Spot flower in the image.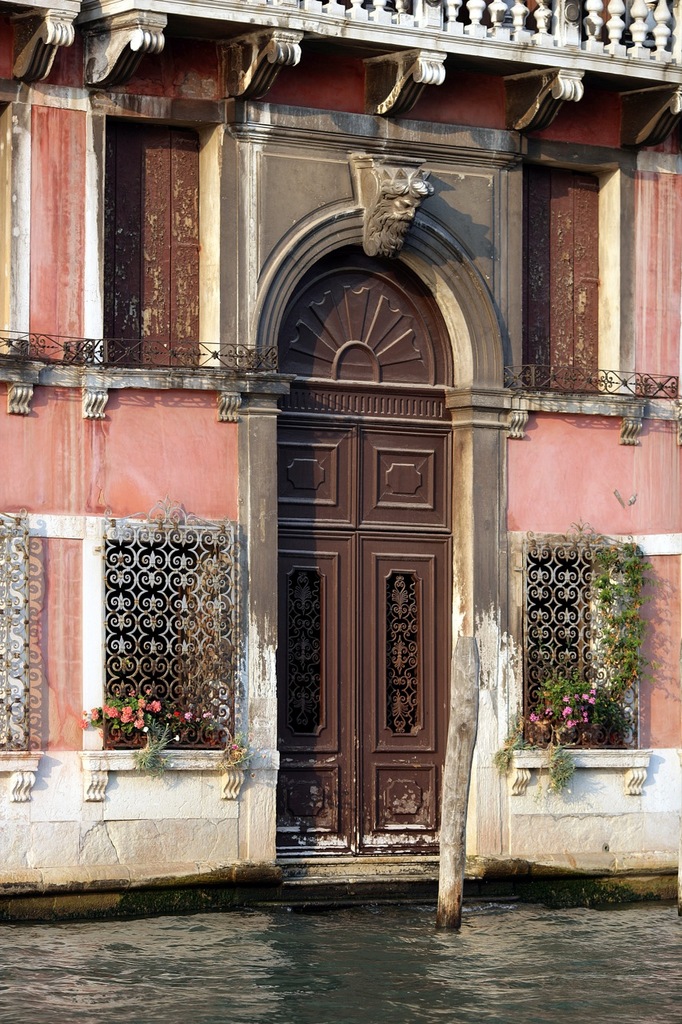
flower found at (left=229, top=742, right=237, bottom=751).
